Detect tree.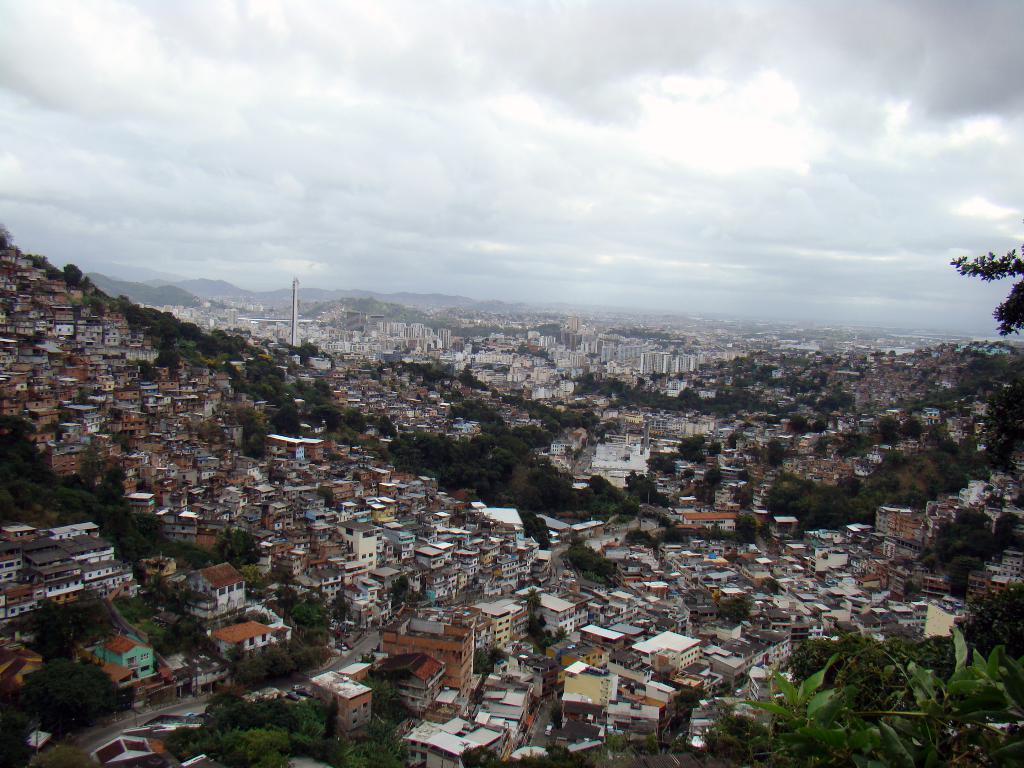
Detected at l=626, t=527, r=656, b=556.
